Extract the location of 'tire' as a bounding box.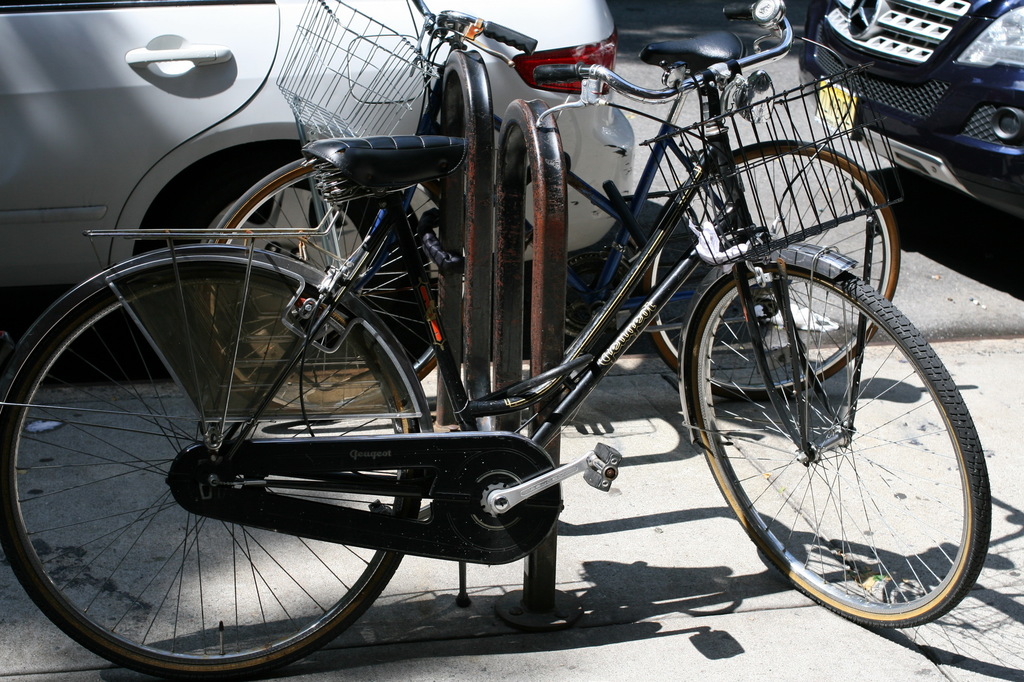
bbox=[0, 241, 433, 679].
